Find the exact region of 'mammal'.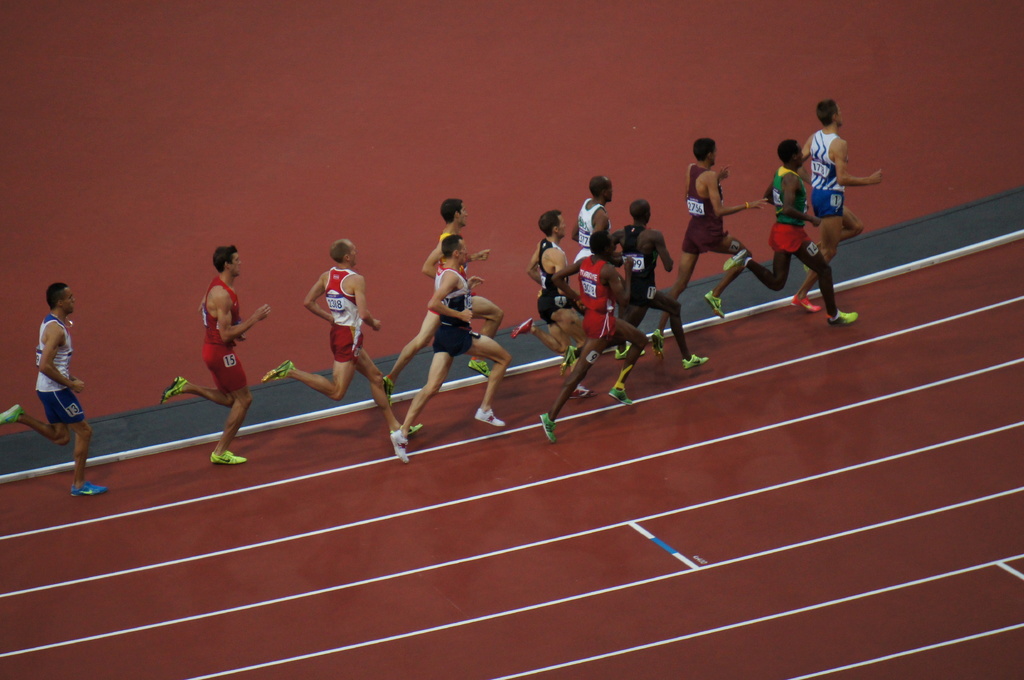
Exact region: <region>261, 235, 420, 455</region>.
